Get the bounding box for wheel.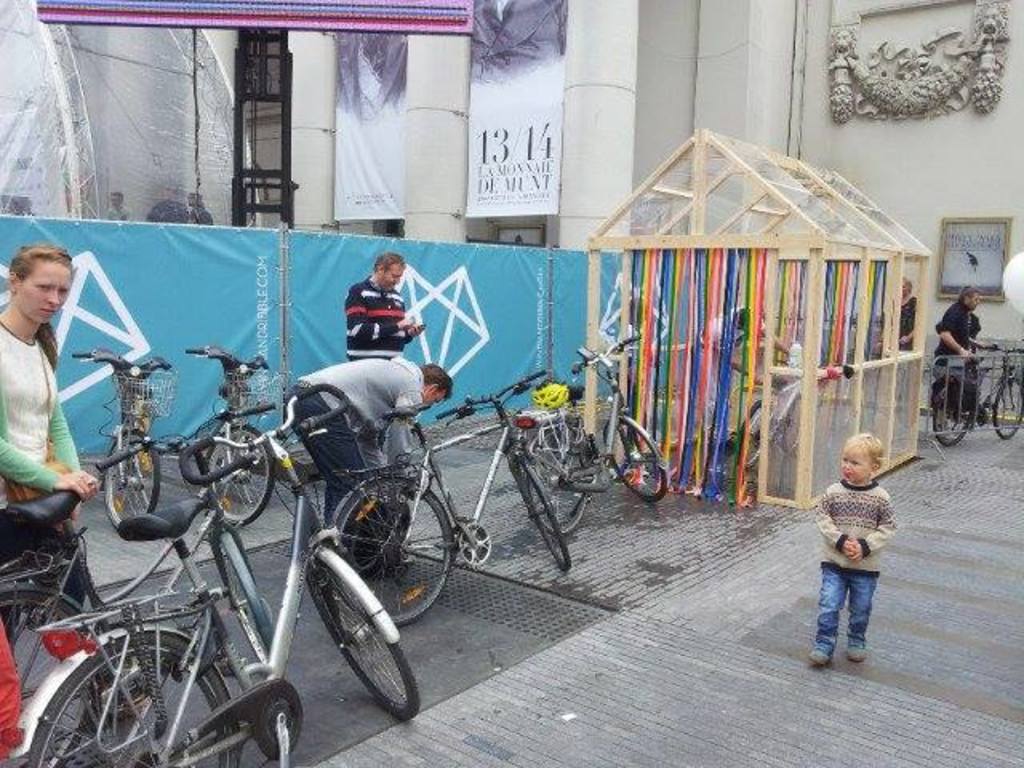
bbox=[992, 365, 1022, 445].
